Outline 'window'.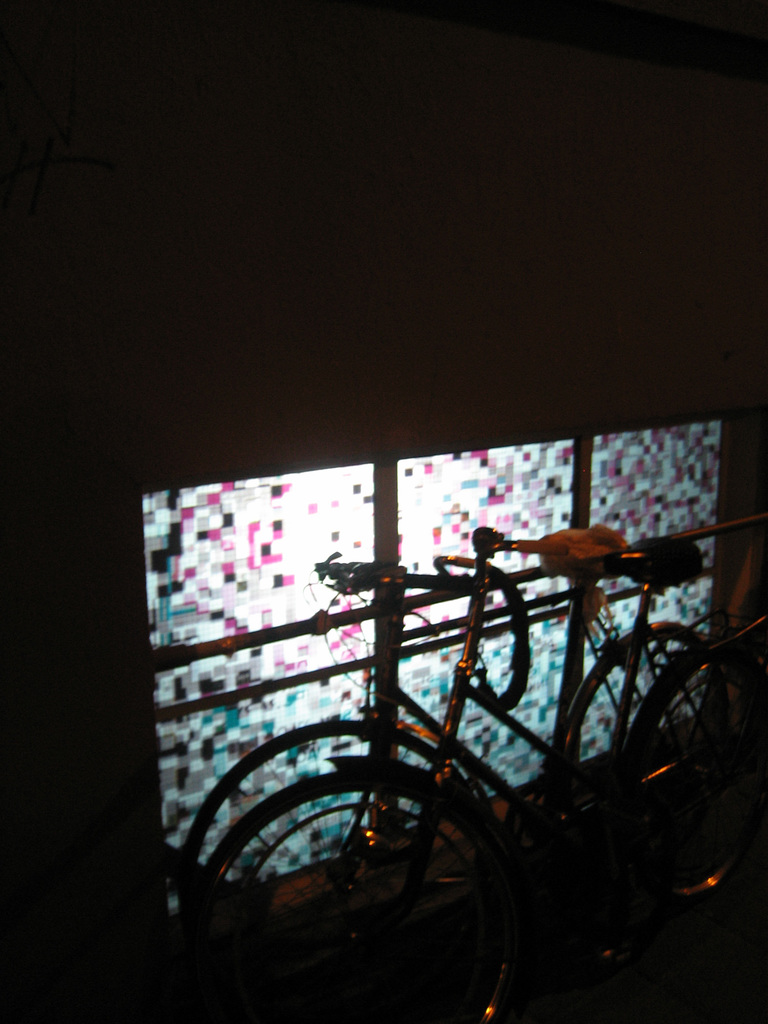
Outline: box(138, 408, 744, 964).
